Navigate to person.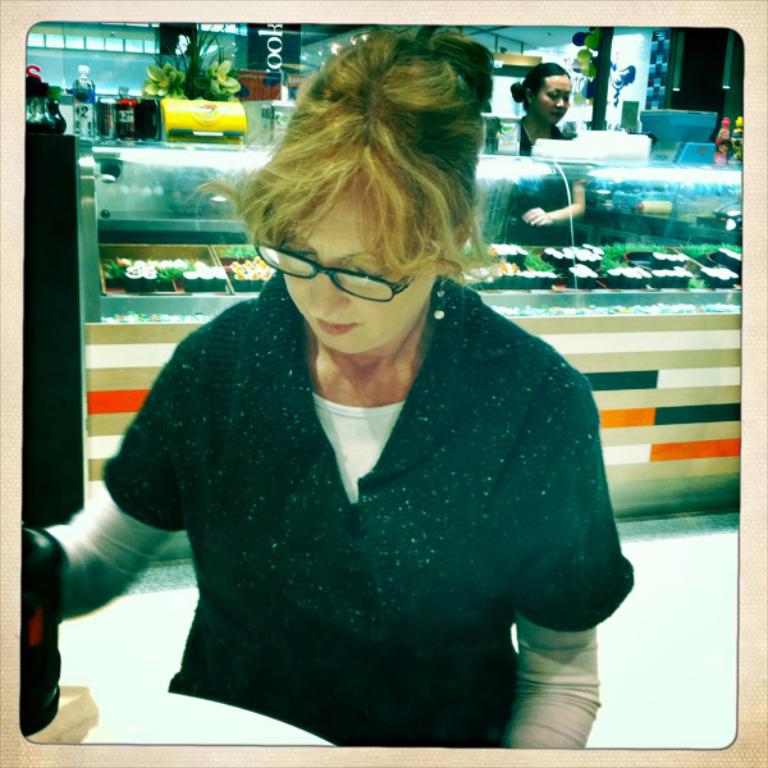
Navigation target: [58, 69, 644, 754].
